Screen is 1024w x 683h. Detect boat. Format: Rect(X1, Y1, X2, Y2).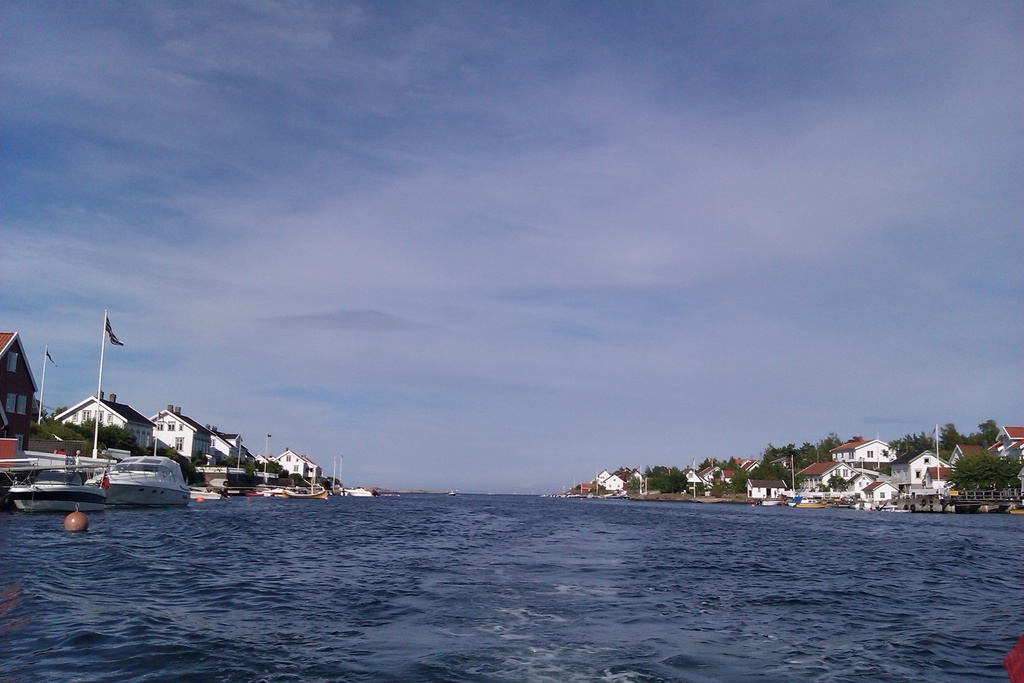
Rect(0, 460, 106, 518).
